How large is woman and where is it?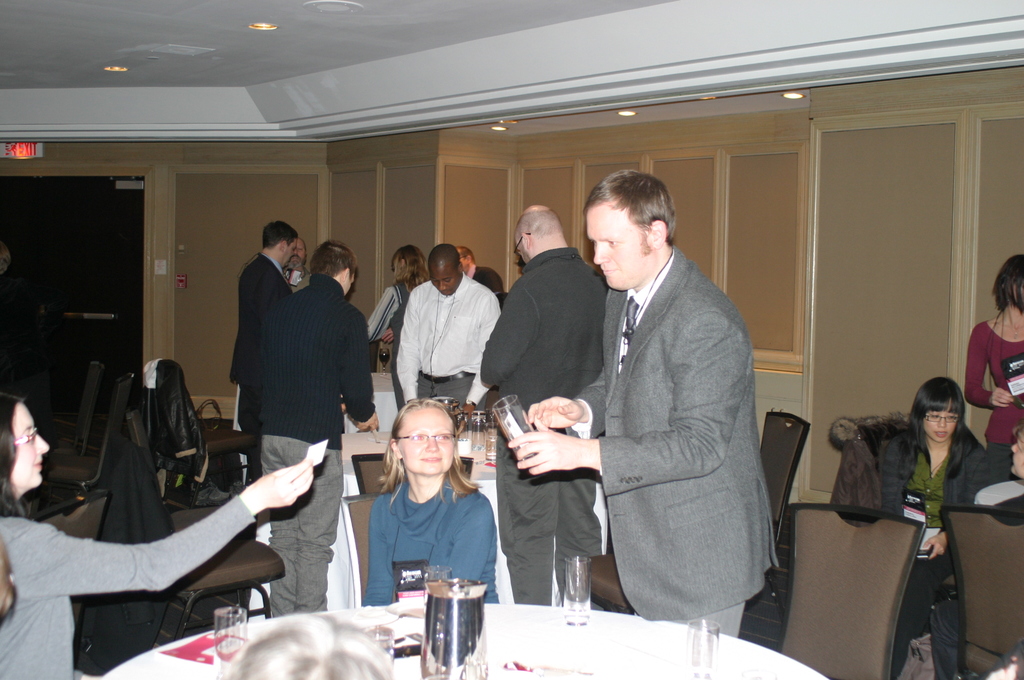
Bounding box: 870/379/988/679.
